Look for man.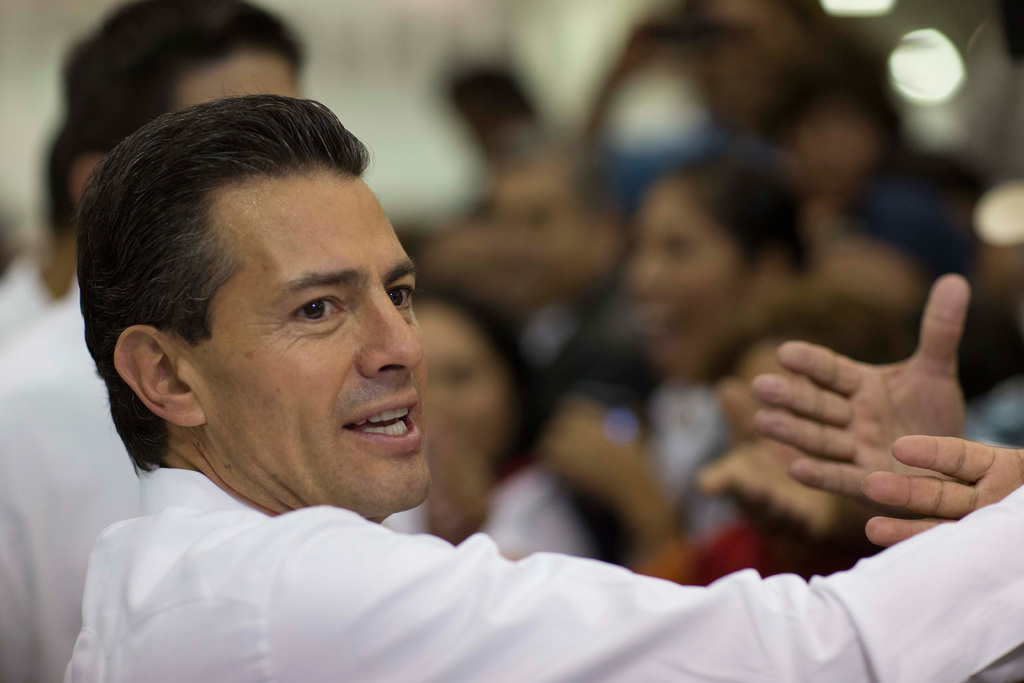
Found: Rect(0, 1, 452, 682).
